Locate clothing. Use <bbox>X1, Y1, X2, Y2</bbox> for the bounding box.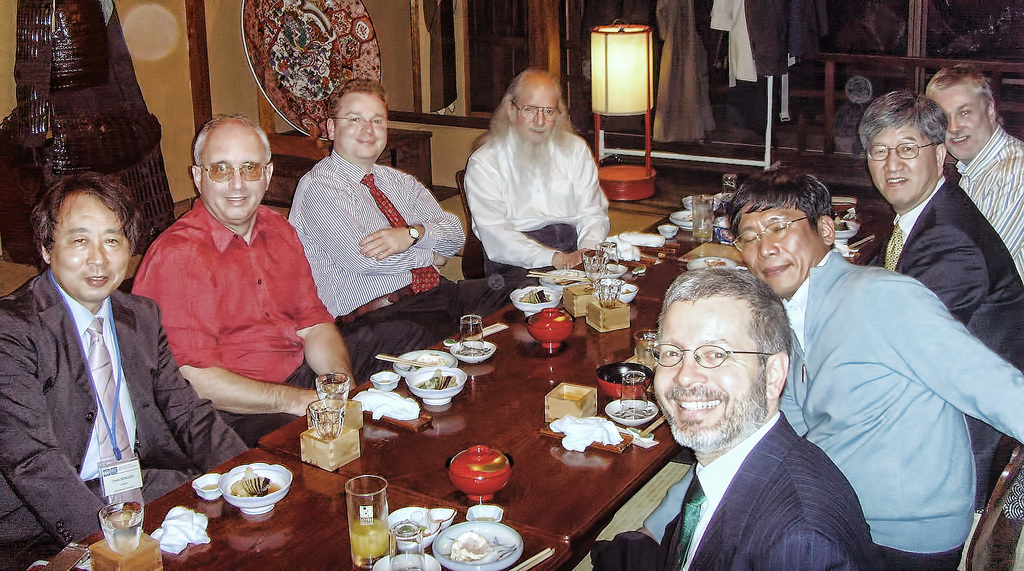
<bbox>121, 151, 328, 444</bbox>.
